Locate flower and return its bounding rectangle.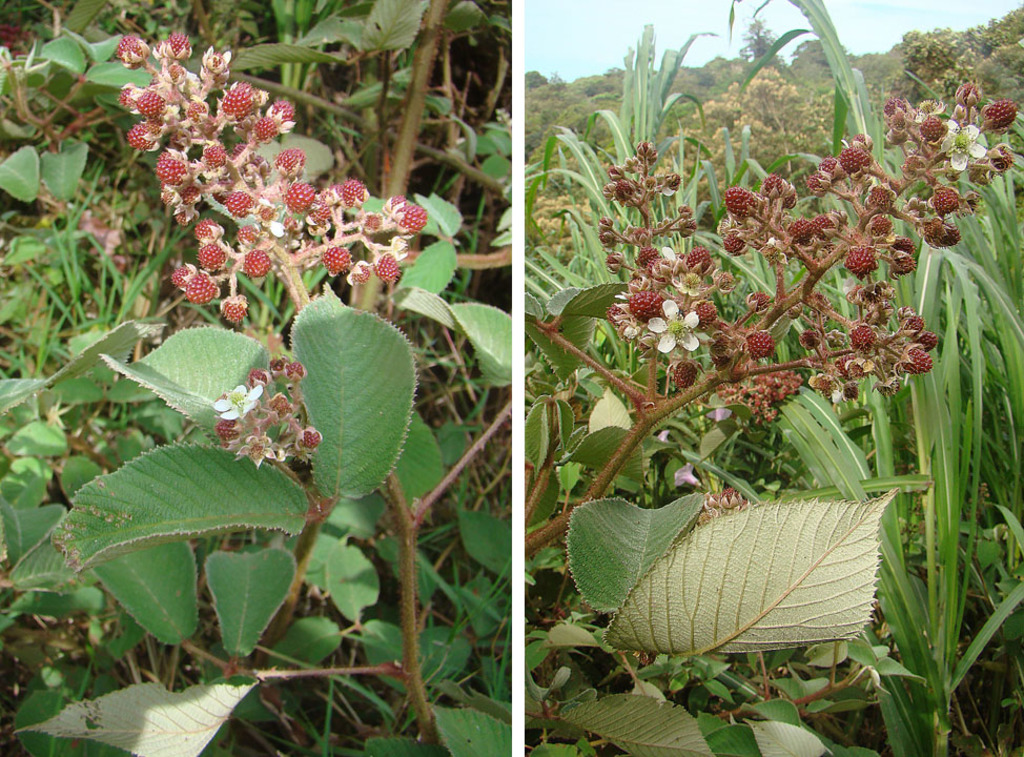
region(114, 252, 129, 275).
